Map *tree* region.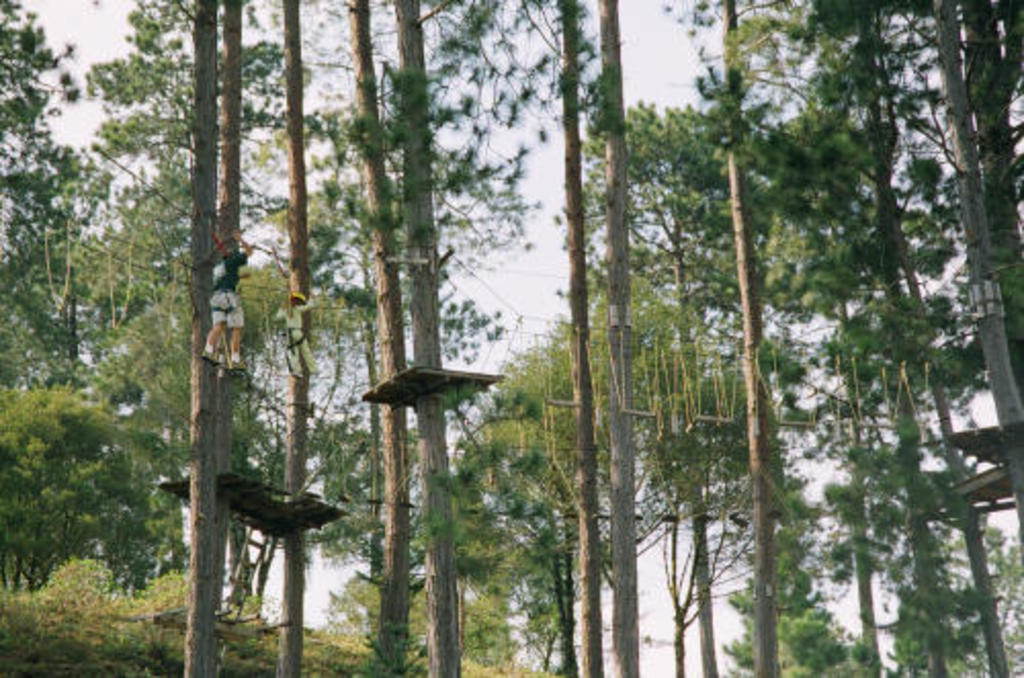
Mapped to (left=14, top=174, right=104, bottom=416).
